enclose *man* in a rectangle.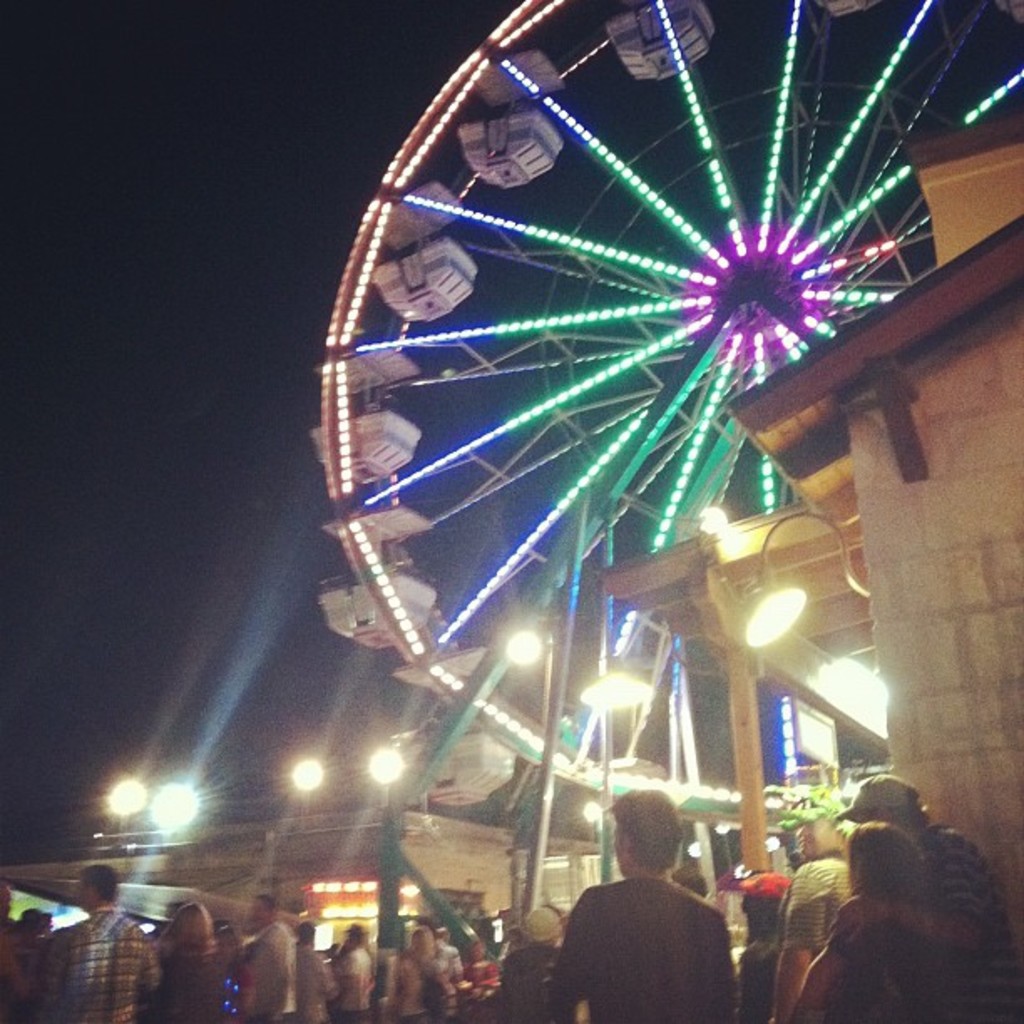
(left=331, top=925, right=376, bottom=1022).
